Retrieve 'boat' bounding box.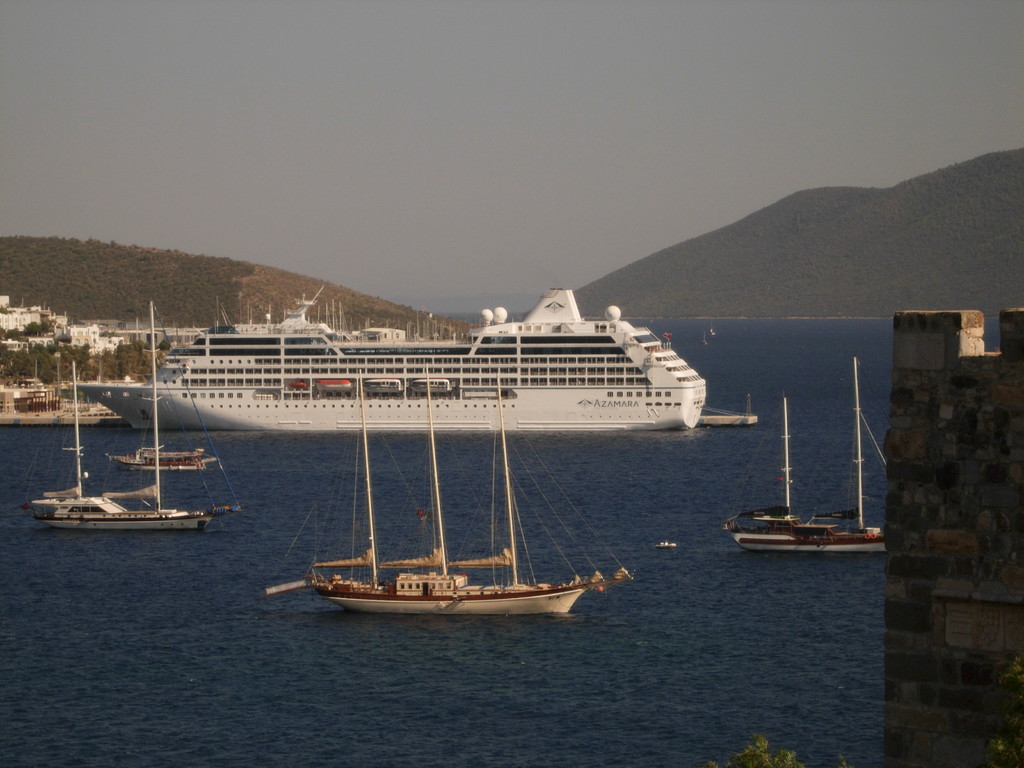
Bounding box: bbox=[103, 438, 218, 470].
